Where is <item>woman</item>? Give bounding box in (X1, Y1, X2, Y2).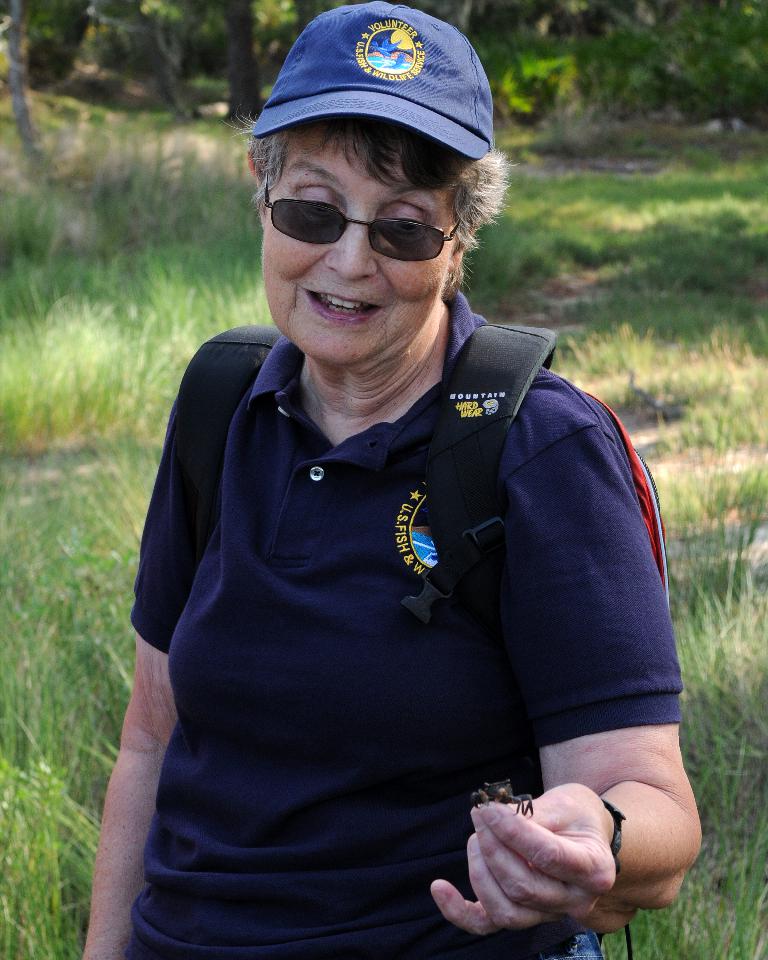
(86, 69, 710, 959).
